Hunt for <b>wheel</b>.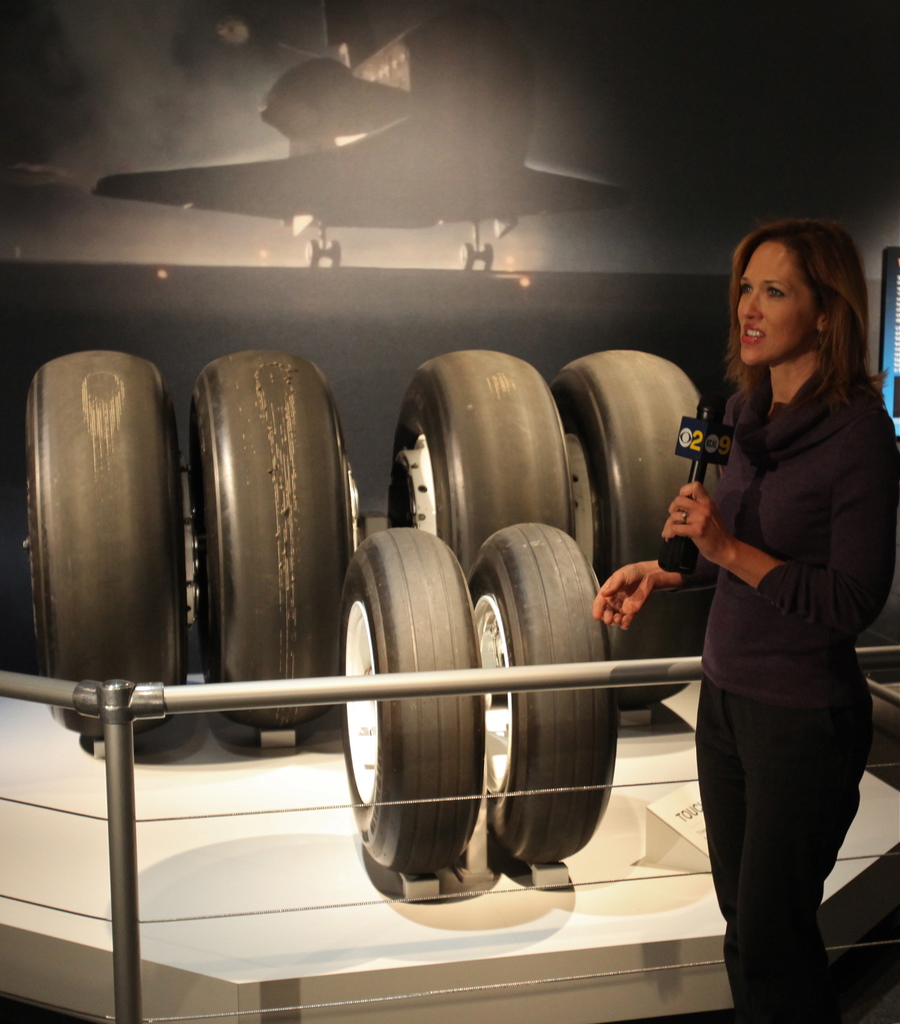
Hunted down at 327 240 340 268.
